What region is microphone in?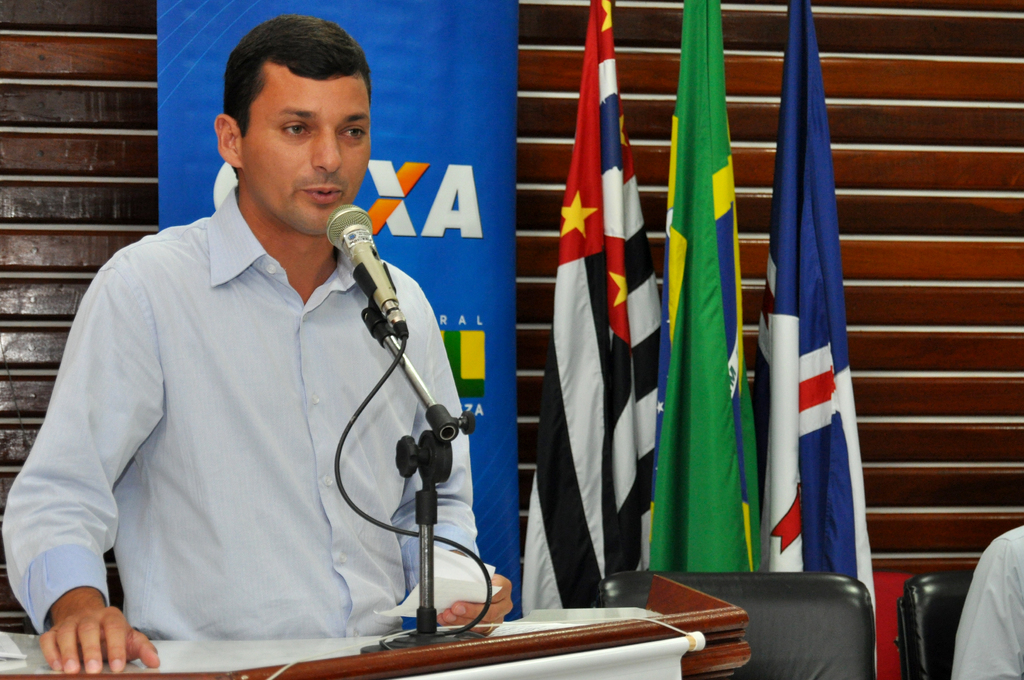
(left=315, top=198, right=414, bottom=336).
